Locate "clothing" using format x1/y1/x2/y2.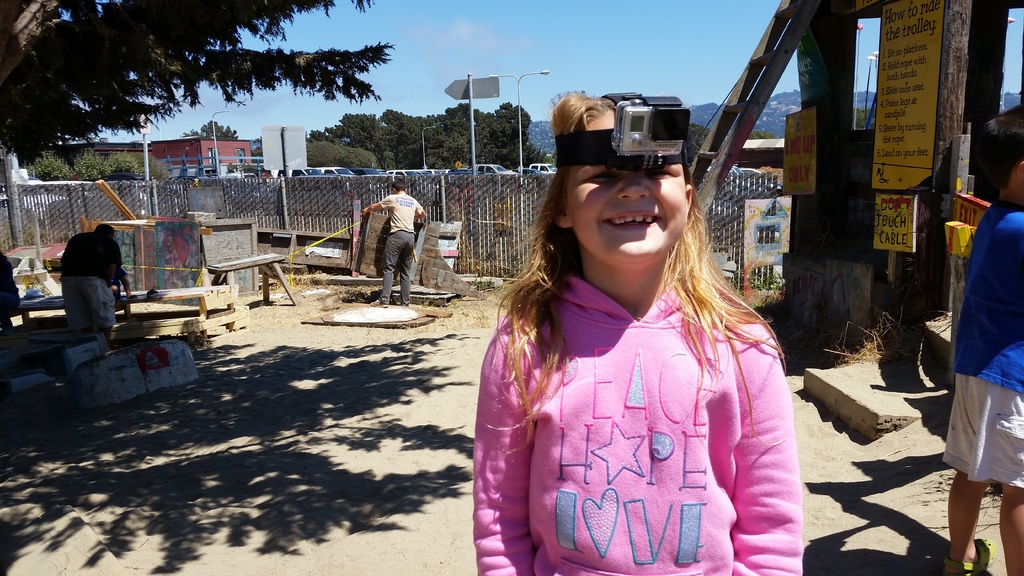
383/188/420/298.
